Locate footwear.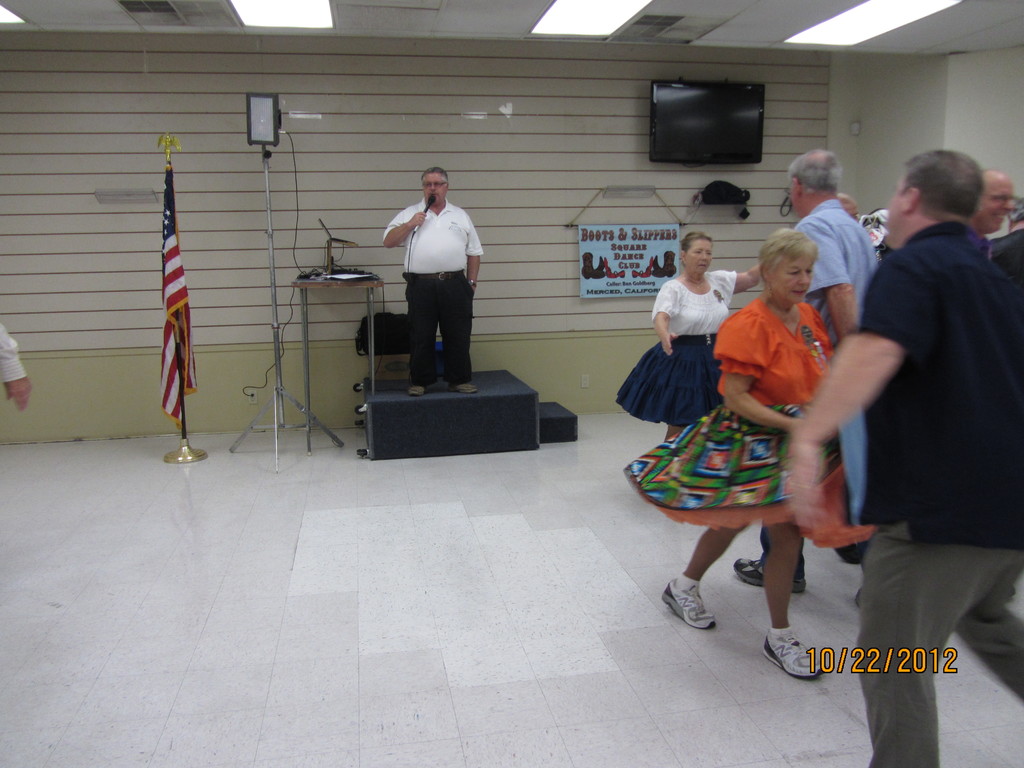
Bounding box: {"left": 759, "top": 630, "right": 826, "bottom": 682}.
